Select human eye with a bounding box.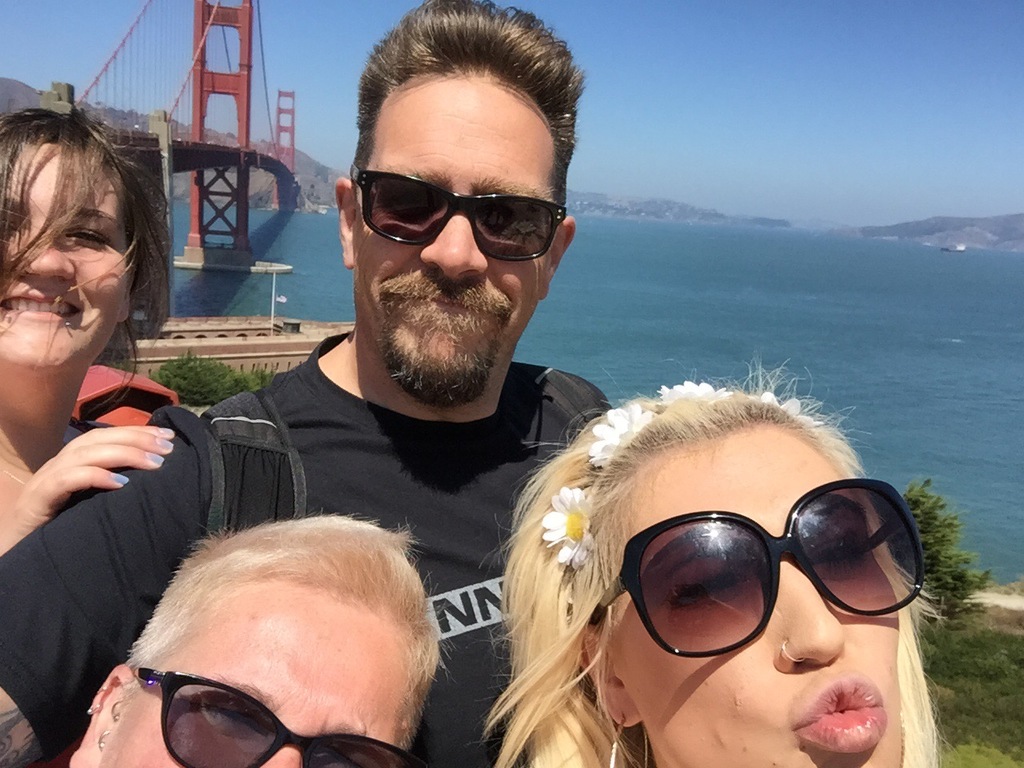
669, 560, 759, 614.
